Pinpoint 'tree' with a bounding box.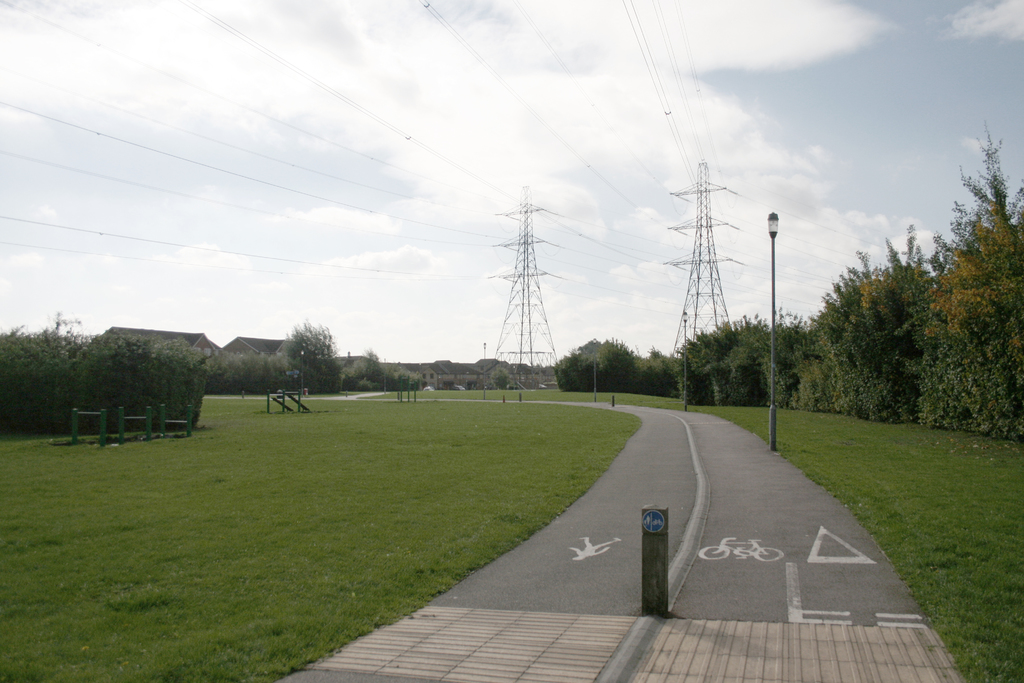
[left=747, top=309, right=822, bottom=405].
